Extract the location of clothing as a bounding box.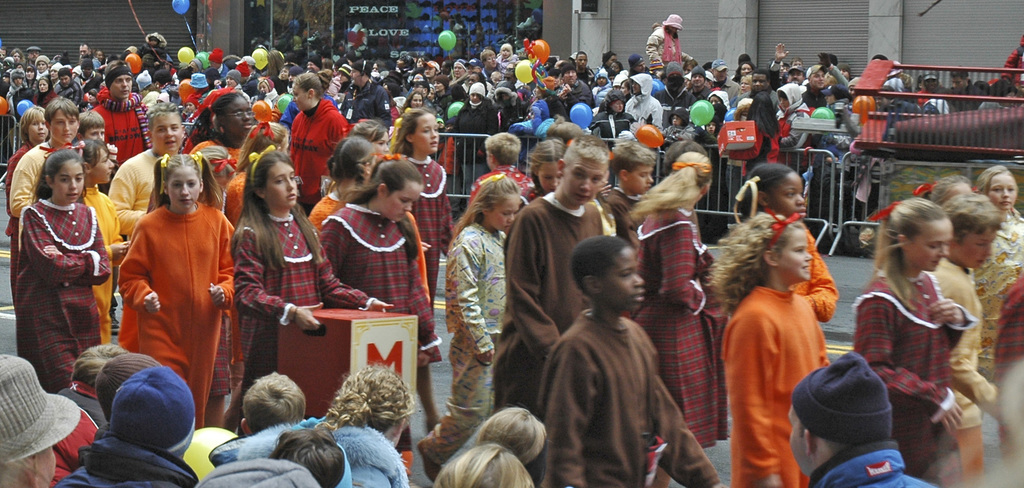
box(730, 280, 843, 487).
